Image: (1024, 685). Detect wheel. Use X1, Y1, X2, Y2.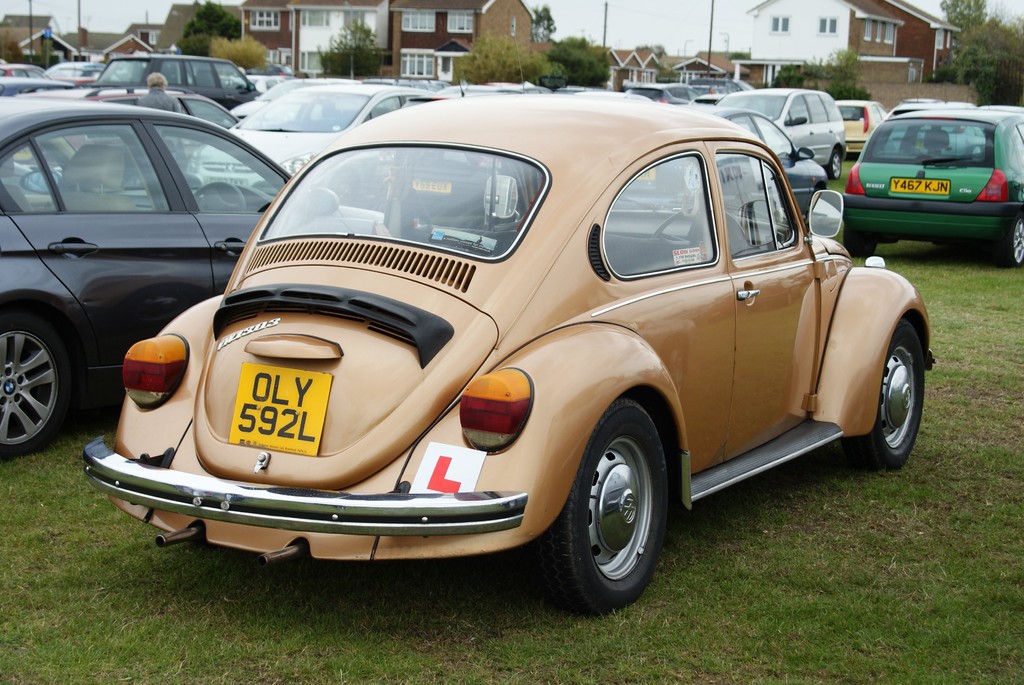
843, 223, 877, 259.
